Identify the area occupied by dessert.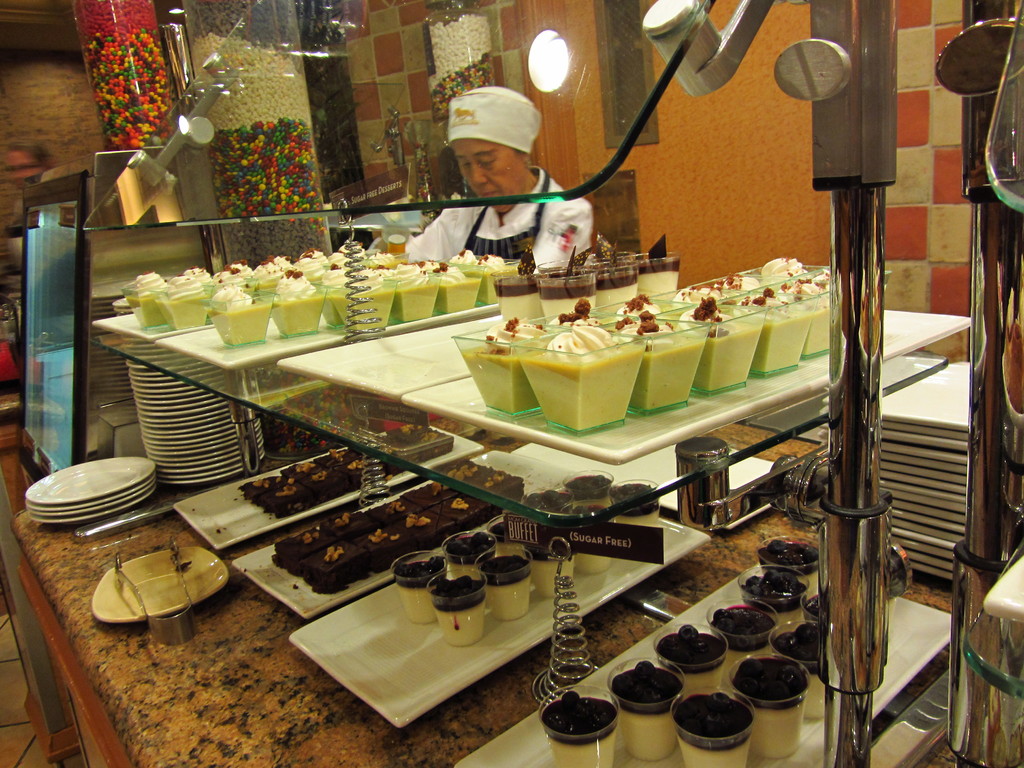
Area: bbox=(207, 276, 275, 358).
